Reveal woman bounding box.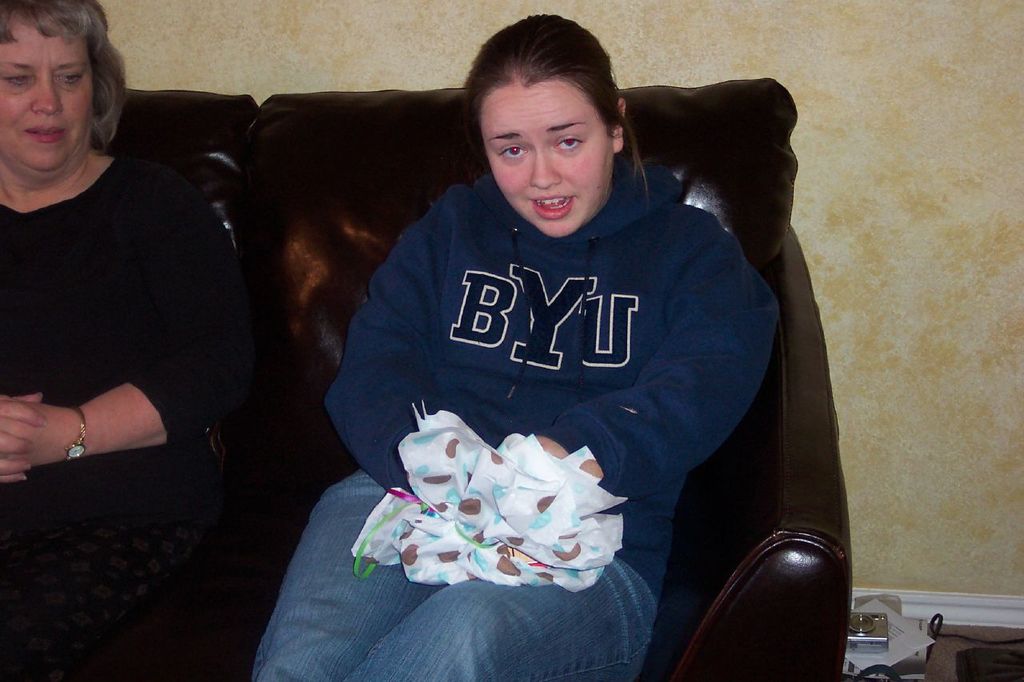
Revealed: Rect(0, 0, 254, 680).
